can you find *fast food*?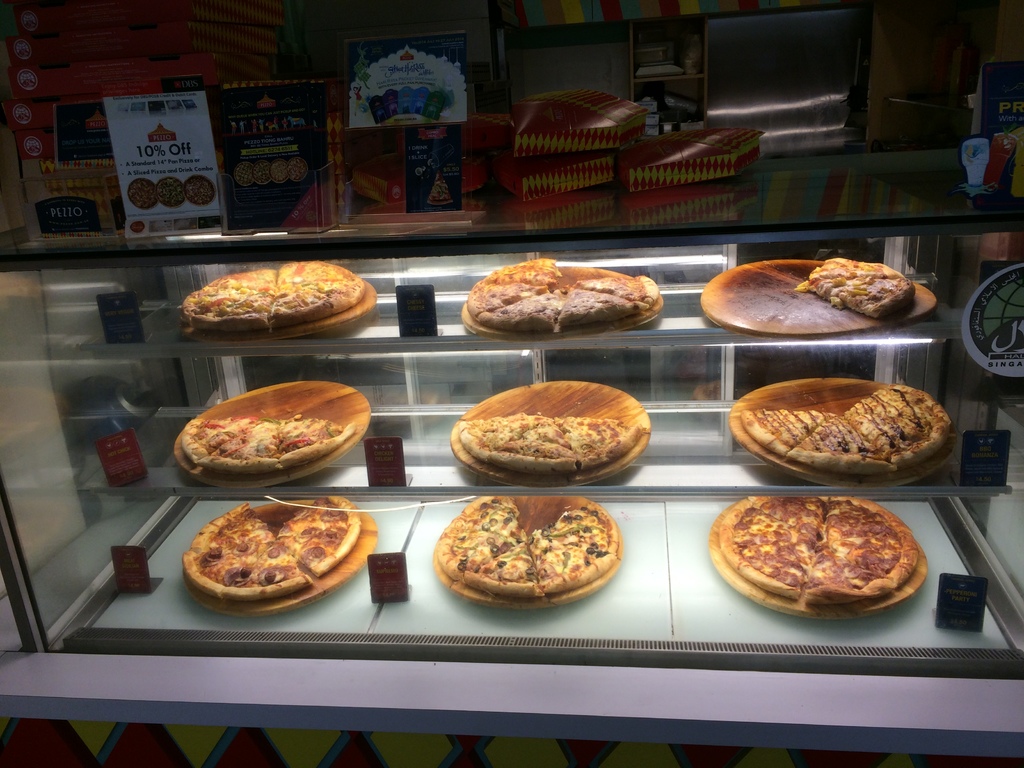
Yes, bounding box: Rect(717, 497, 918, 604).
